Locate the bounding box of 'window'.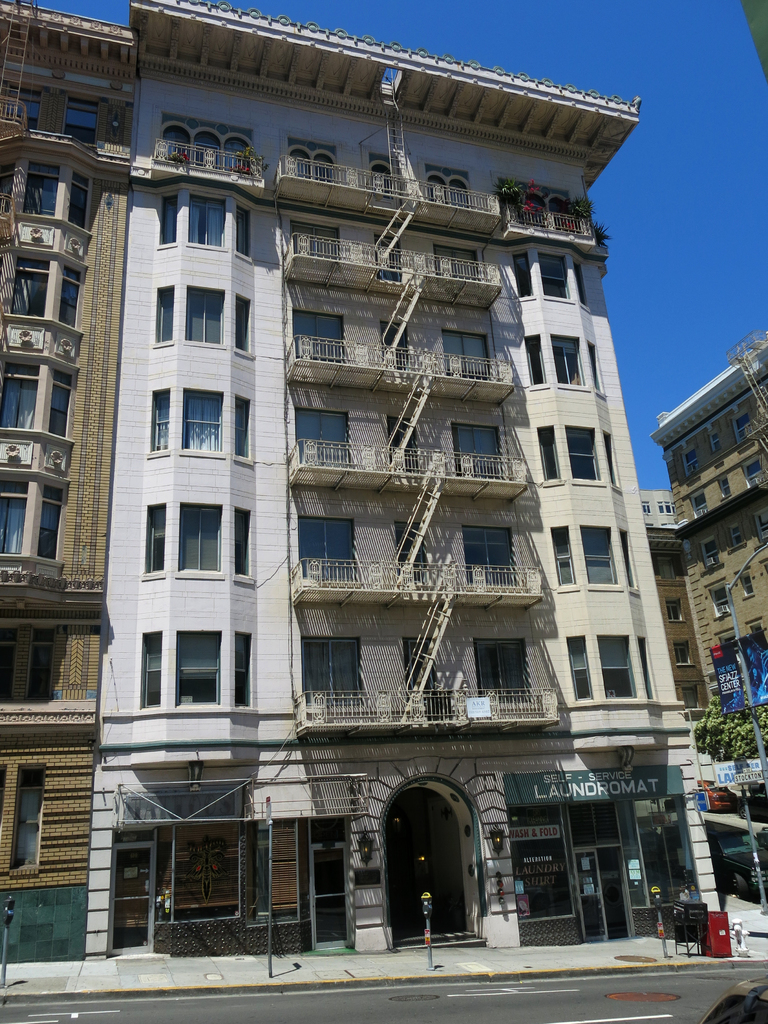
Bounding box: 734, 575, 755, 596.
